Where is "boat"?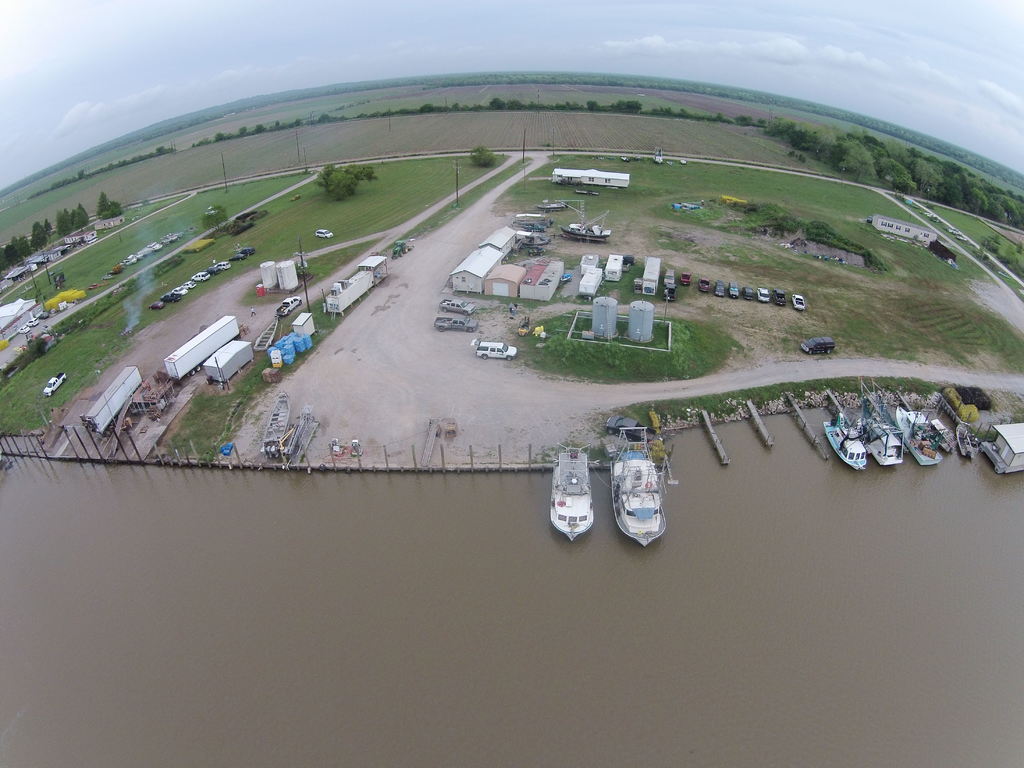
<bbox>262, 388, 291, 451</bbox>.
